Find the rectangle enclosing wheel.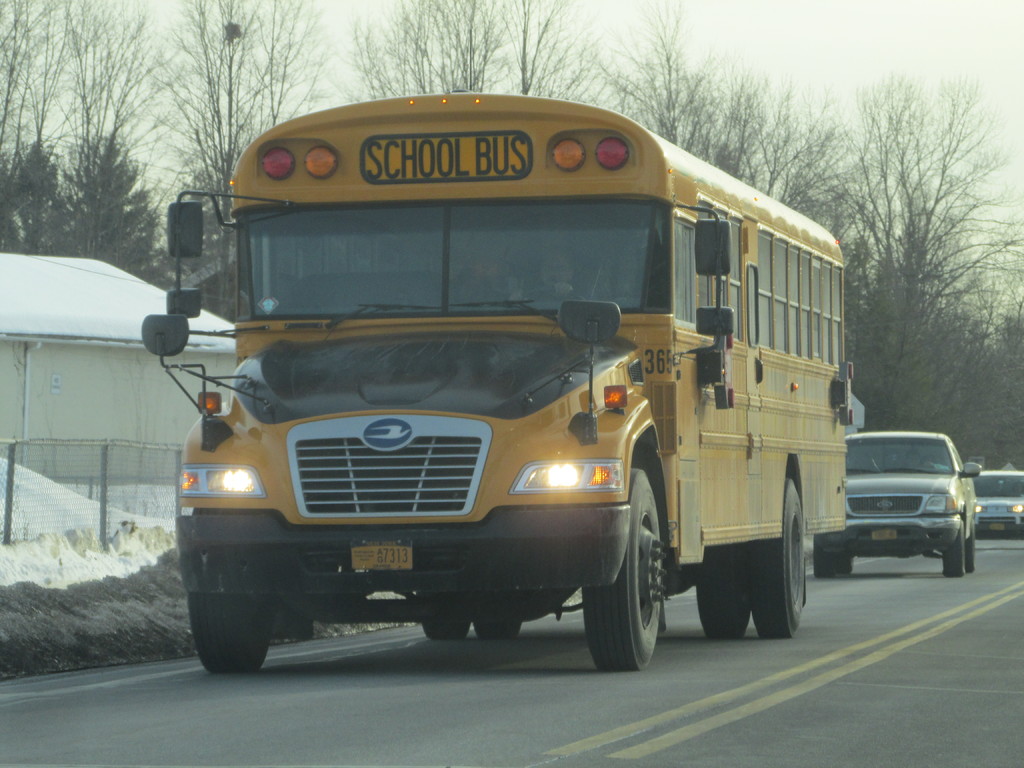
bbox=(748, 468, 813, 643).
